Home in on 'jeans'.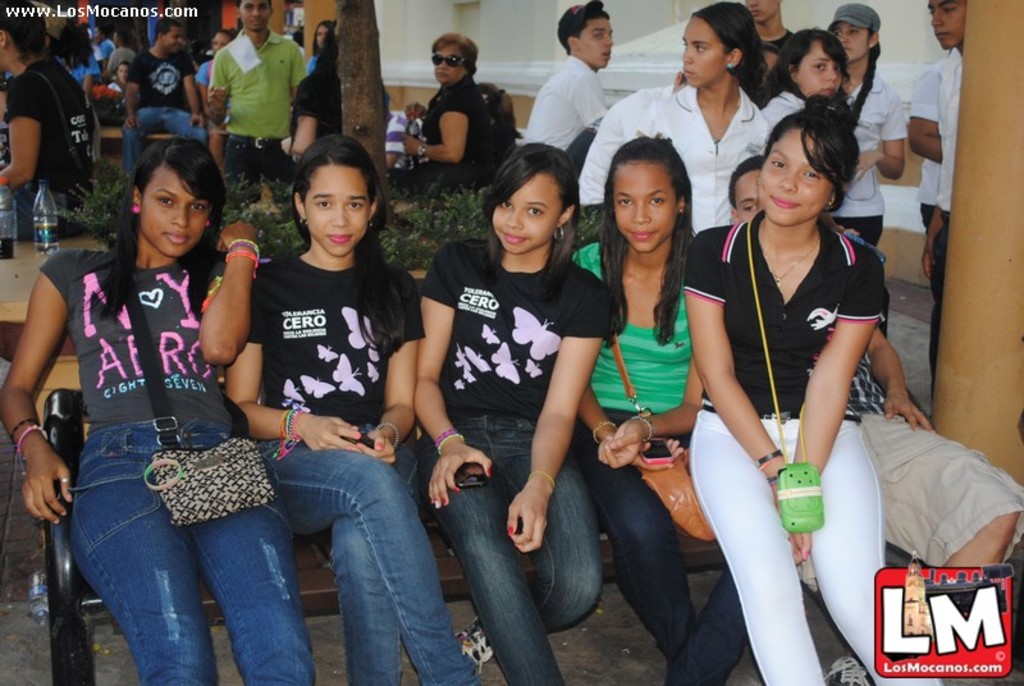
Homed in at <box>115,104,212,173</box>.
